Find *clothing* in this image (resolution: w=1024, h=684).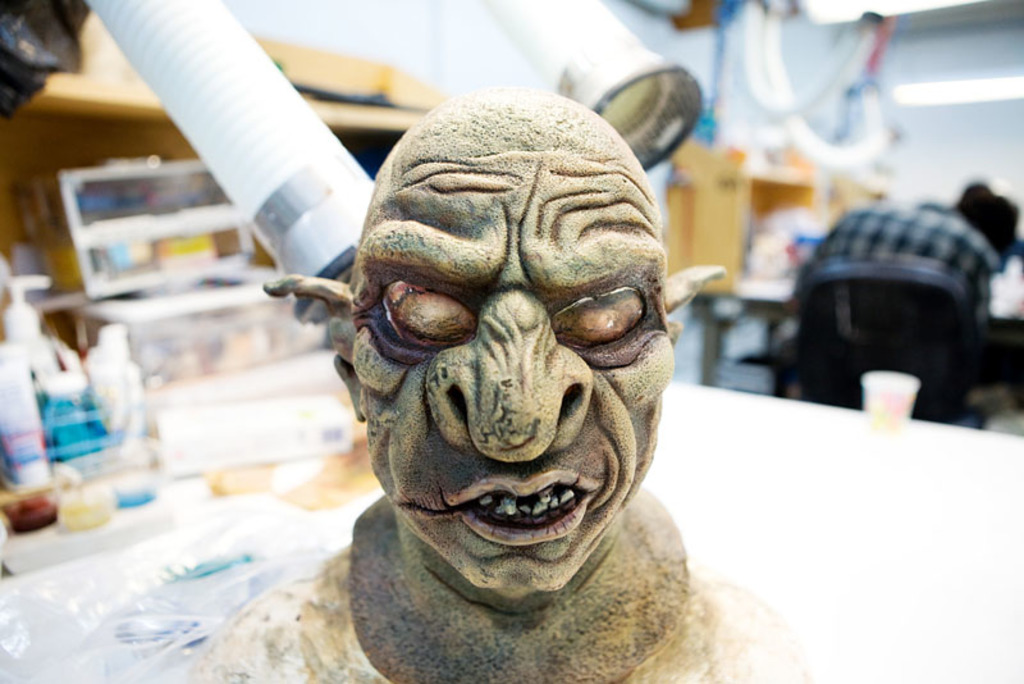
l=790, t=195, r=1001, b=423.
